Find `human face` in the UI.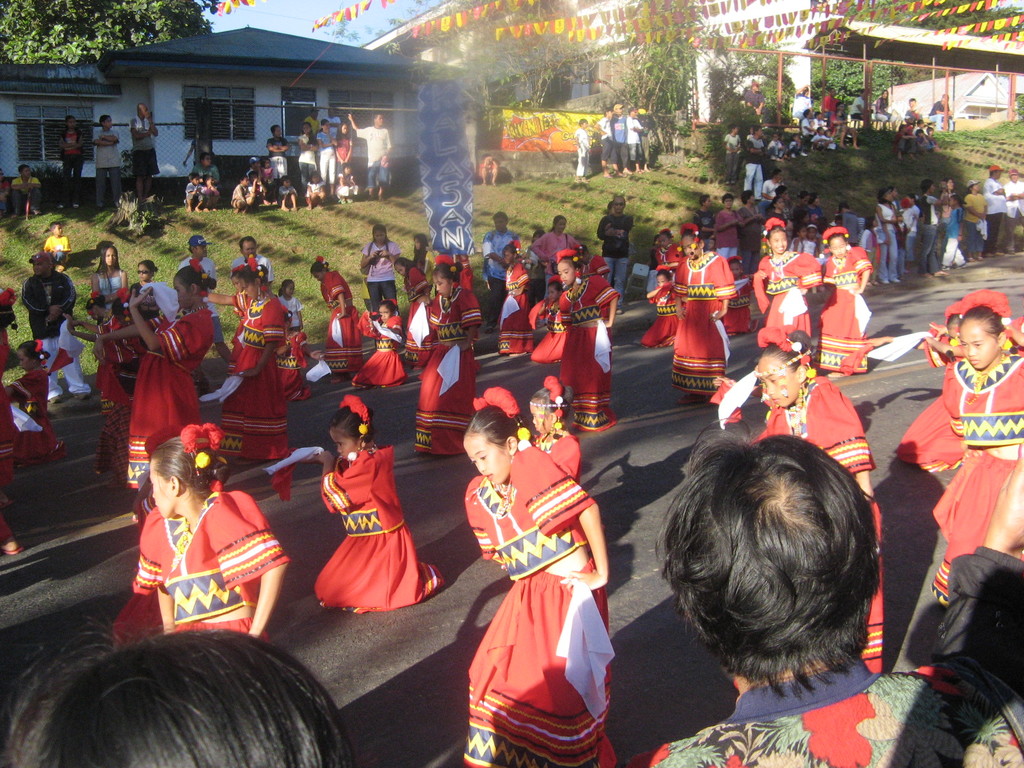
UI element at 373,232,385,246.
